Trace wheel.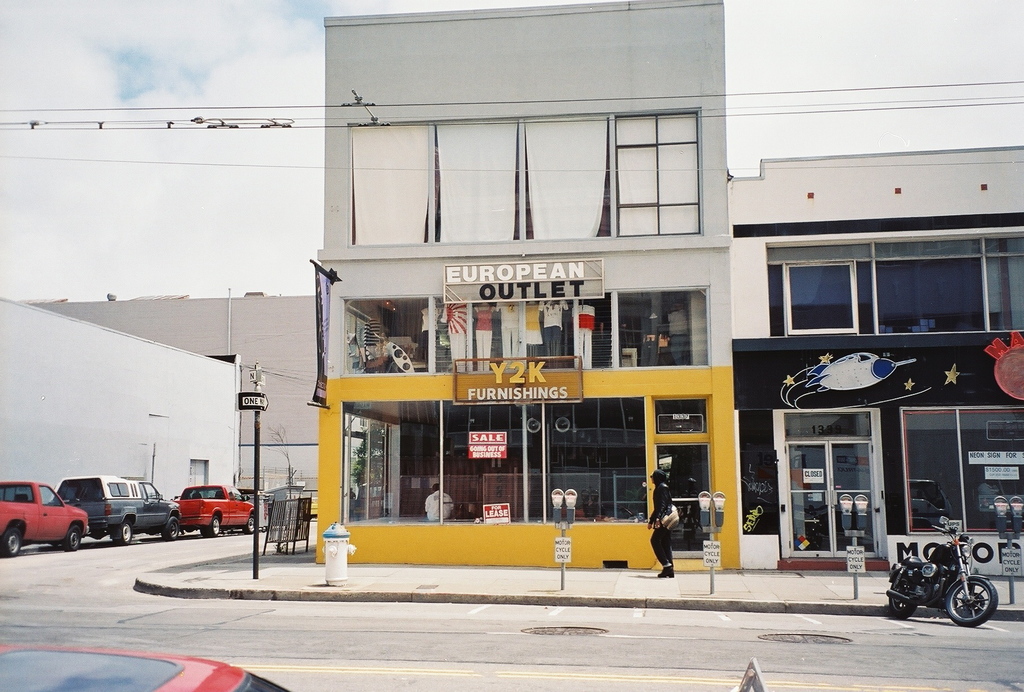
Traced to x1=3 y1=530 x2=20 y2=556.
